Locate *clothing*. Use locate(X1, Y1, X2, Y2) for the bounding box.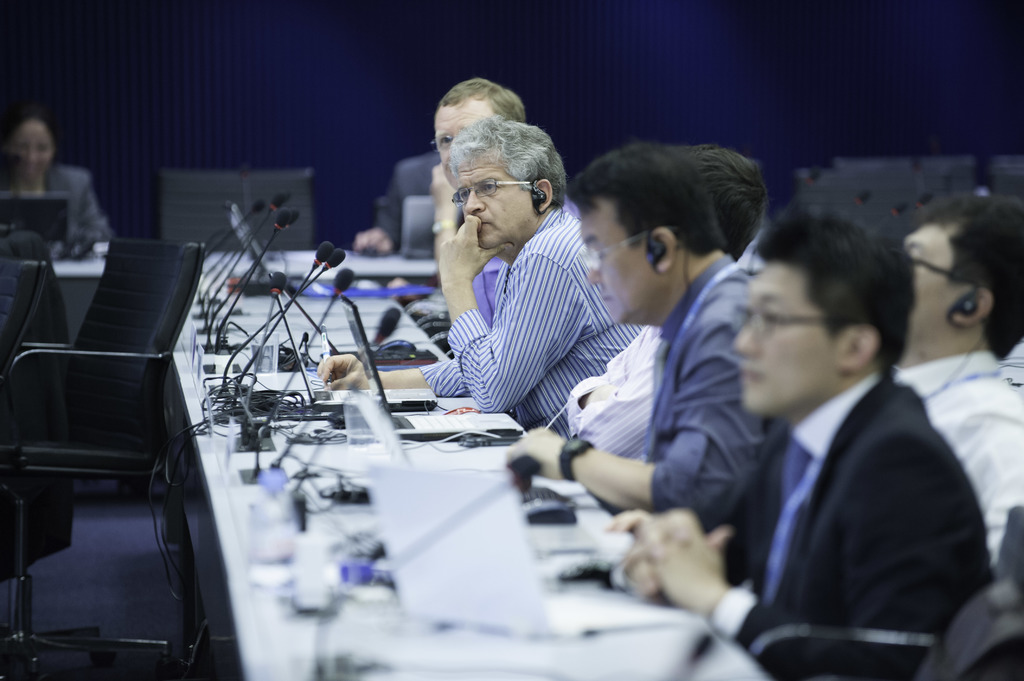
locate(418, 175, 620, 424).
